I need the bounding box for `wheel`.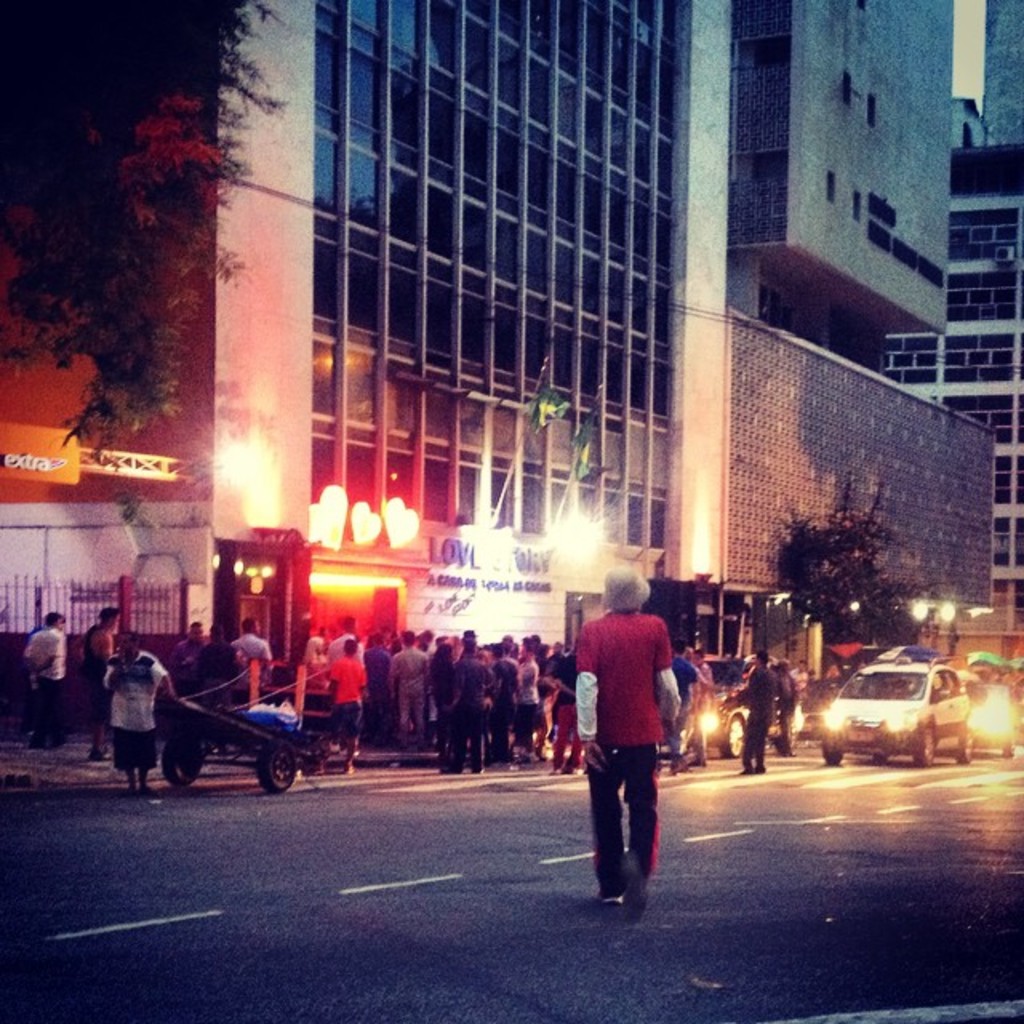
Here it is: region(822, 744, 846, 768).
